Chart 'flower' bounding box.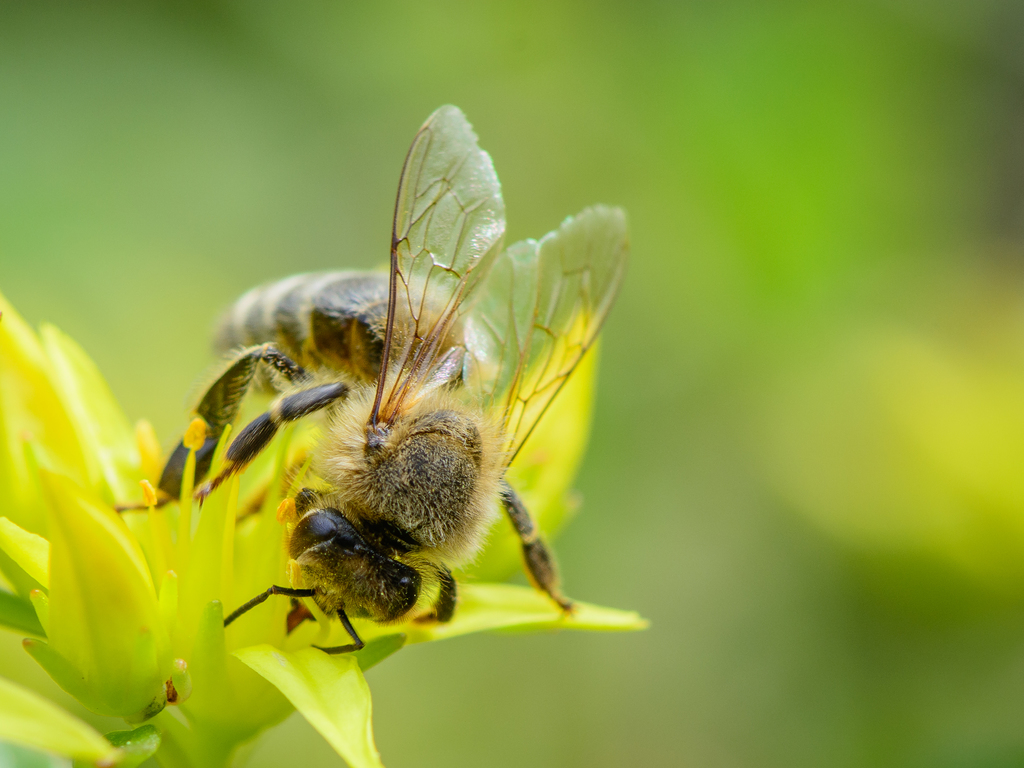
Charted: box(0, 280, 658, 767).
